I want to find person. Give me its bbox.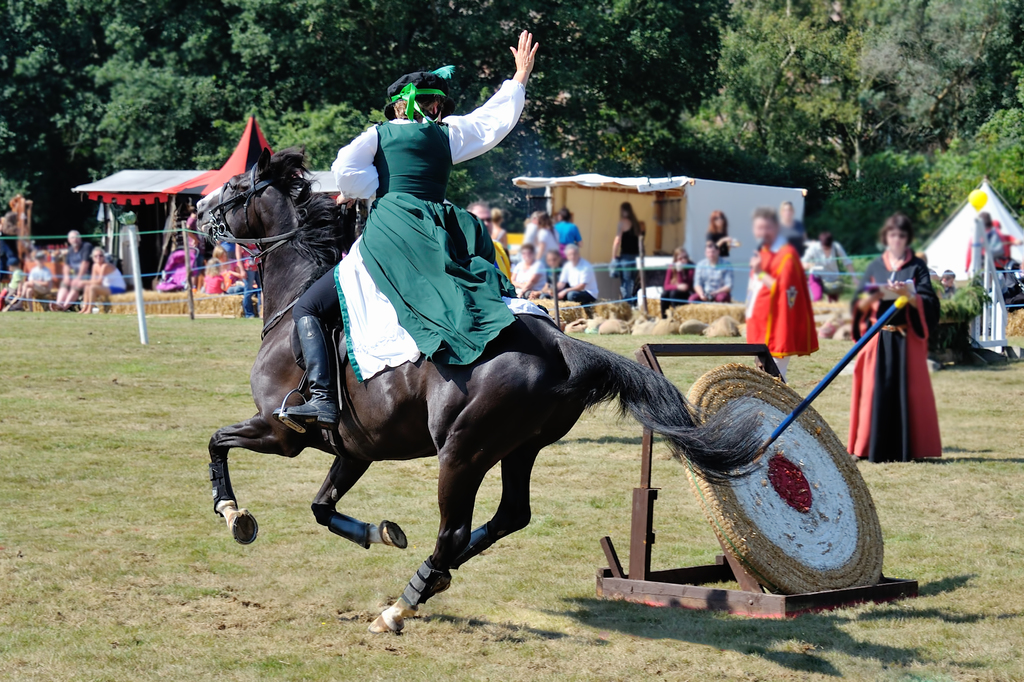
[x1=745, y1=208, x2=820, y2=383].
